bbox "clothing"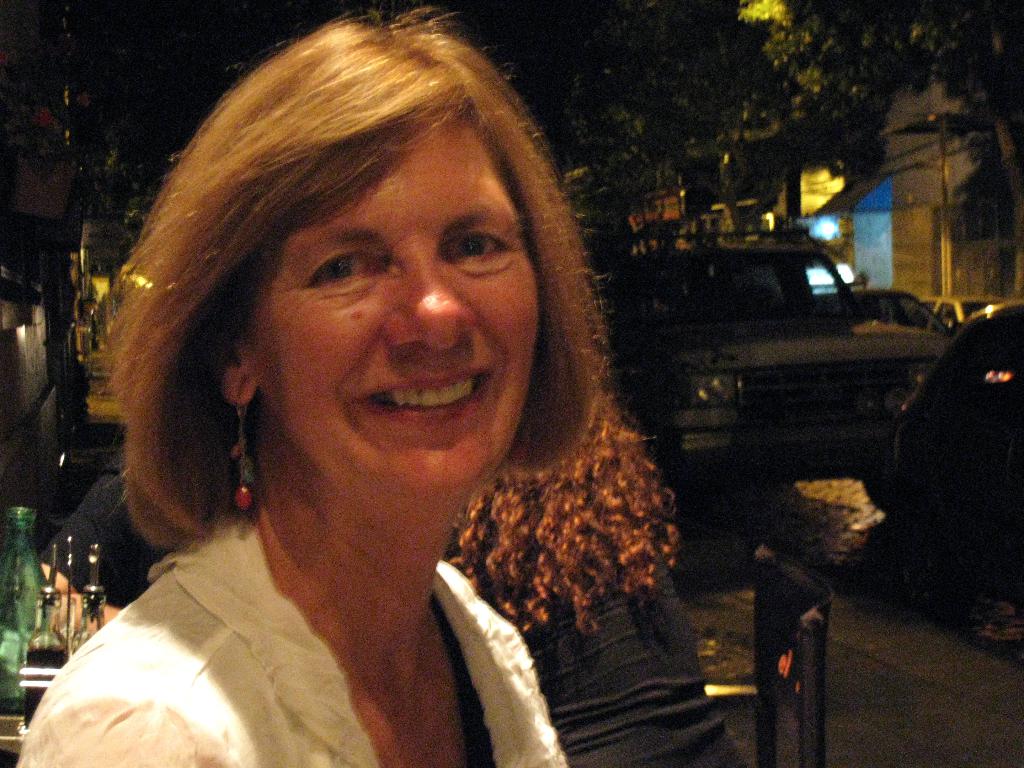
19/518/561/767
